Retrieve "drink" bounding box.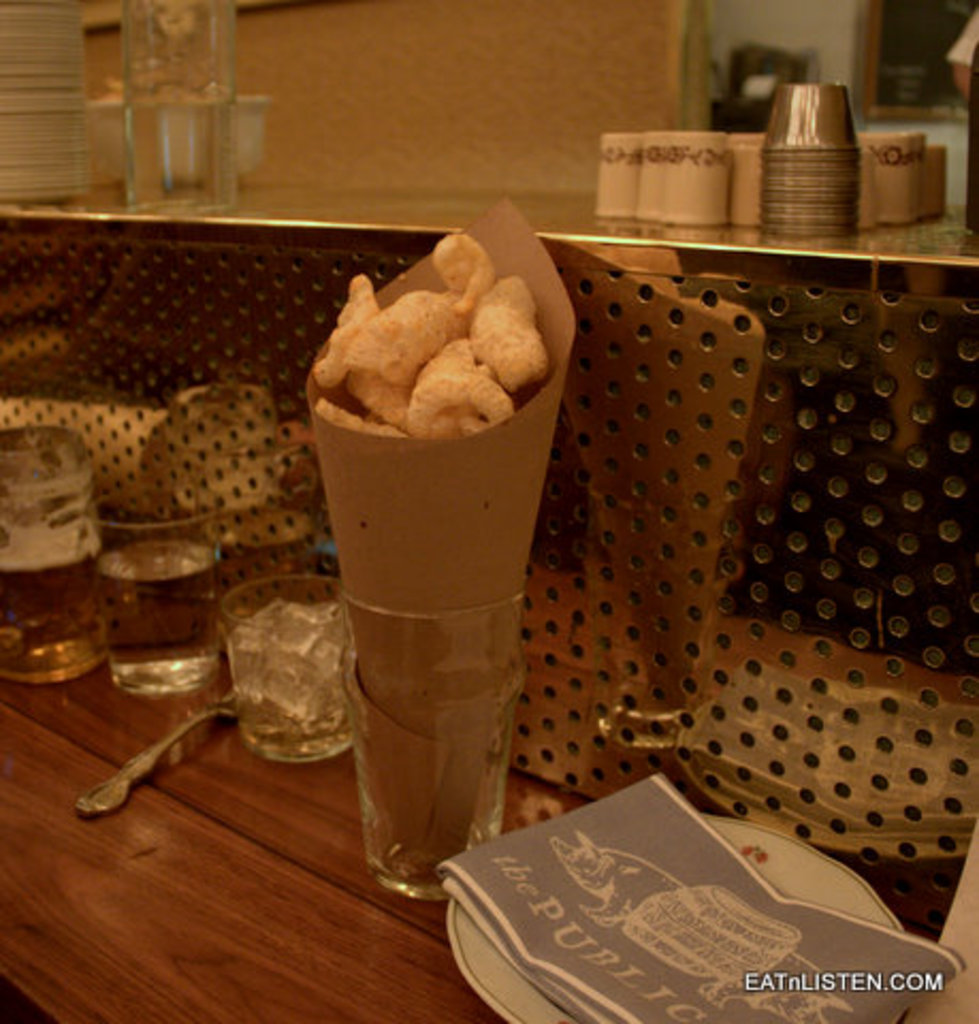
Bounding box: x1=90 y1=540 x2=220 y2=698.
